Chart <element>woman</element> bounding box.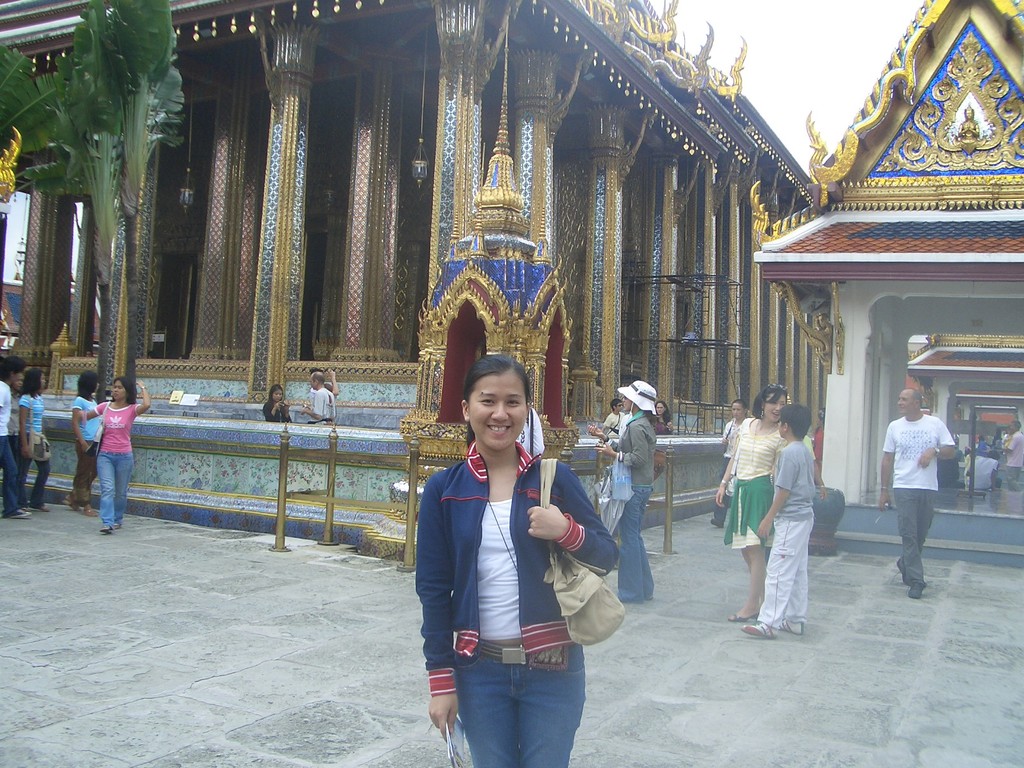
Charted: <bbox>62, 371, 103, 519</bbox>.
